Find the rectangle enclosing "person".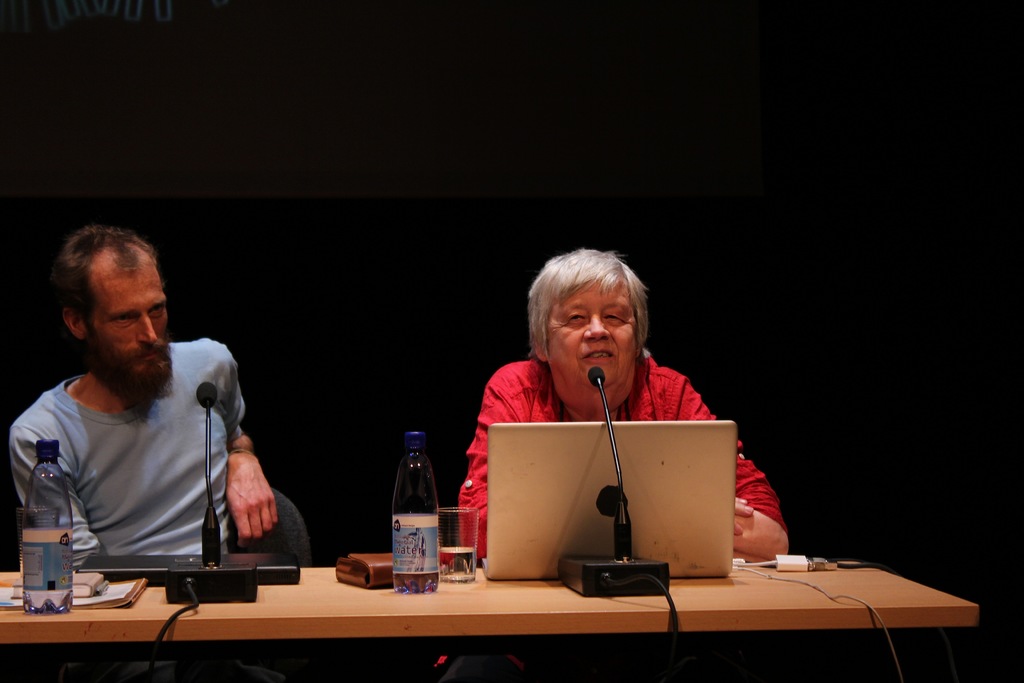
box=[13, 218, 273, 583].
